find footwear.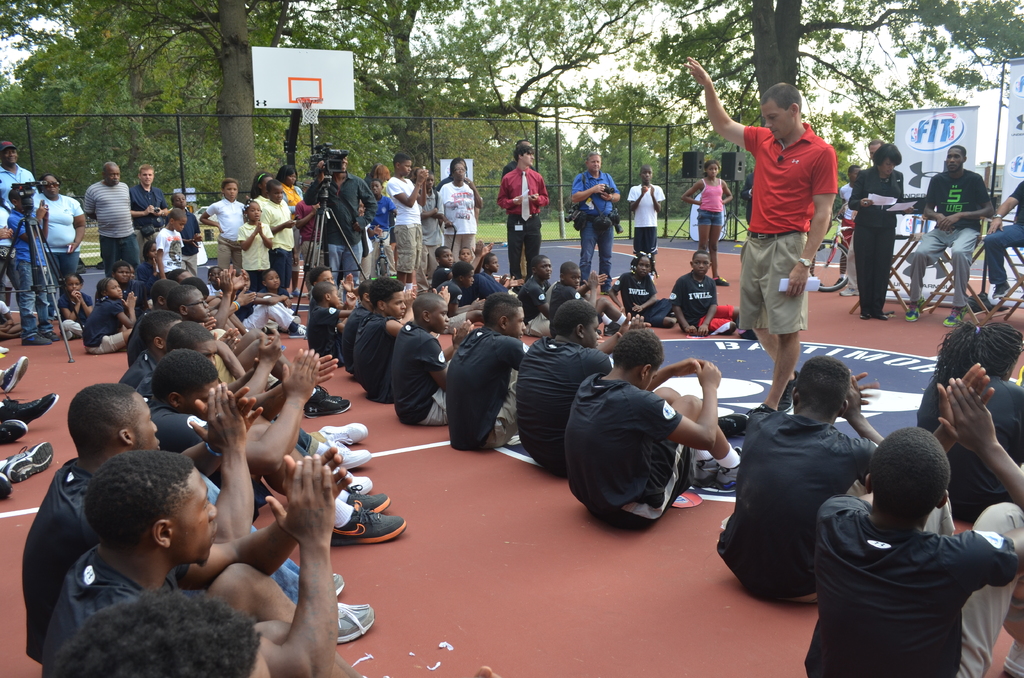
locate(346, 490, 393, 512).
